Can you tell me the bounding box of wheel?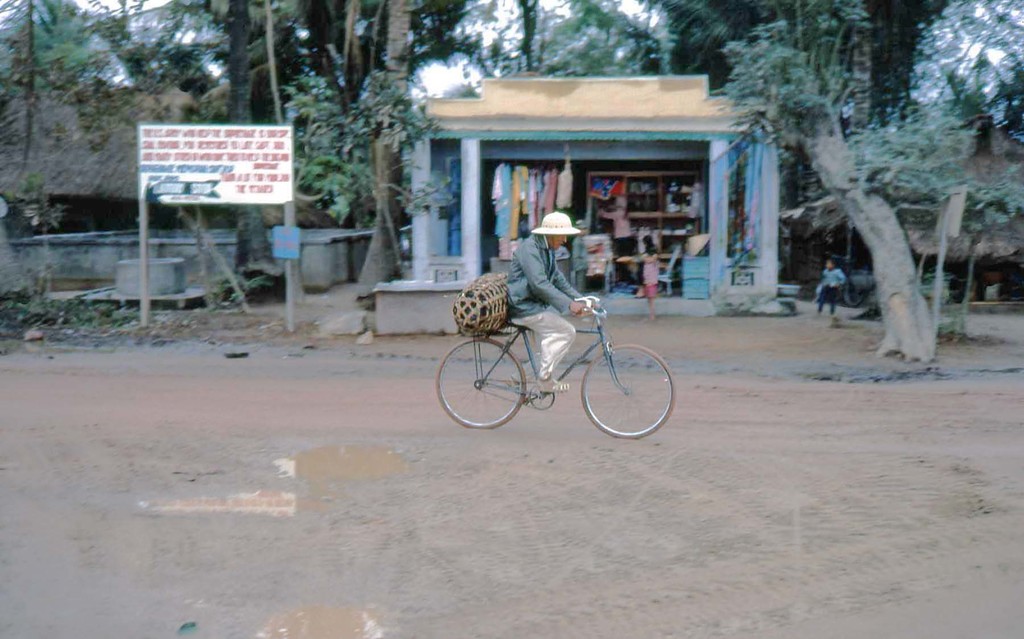
579,342,678,439.
